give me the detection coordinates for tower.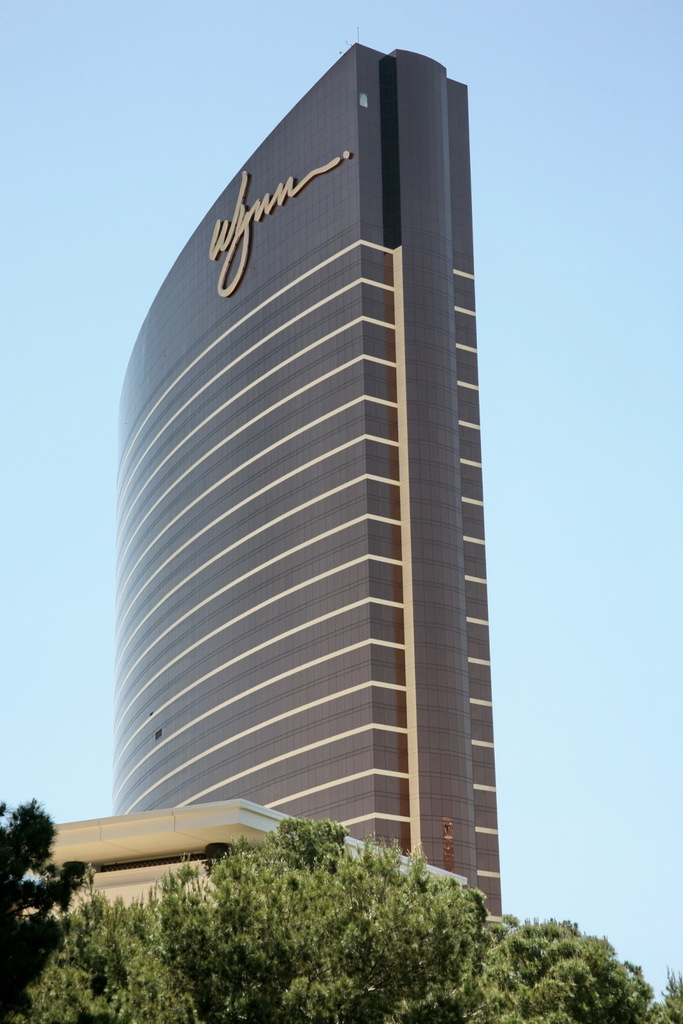
111:42:504:920.
